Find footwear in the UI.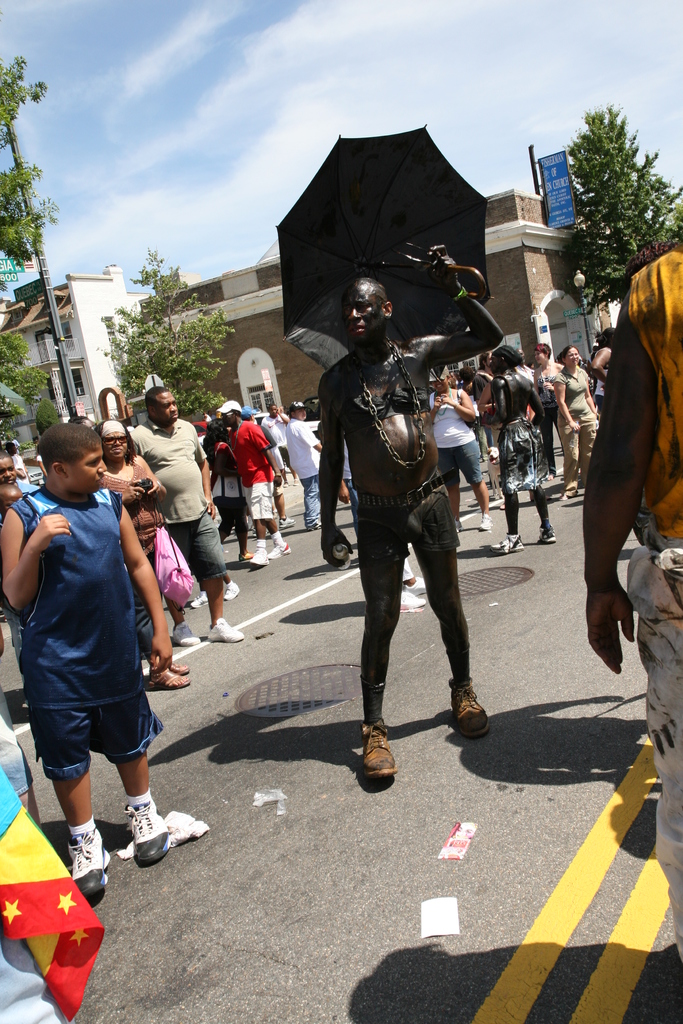
UI element at Rect(362, 716, 391, 784).
